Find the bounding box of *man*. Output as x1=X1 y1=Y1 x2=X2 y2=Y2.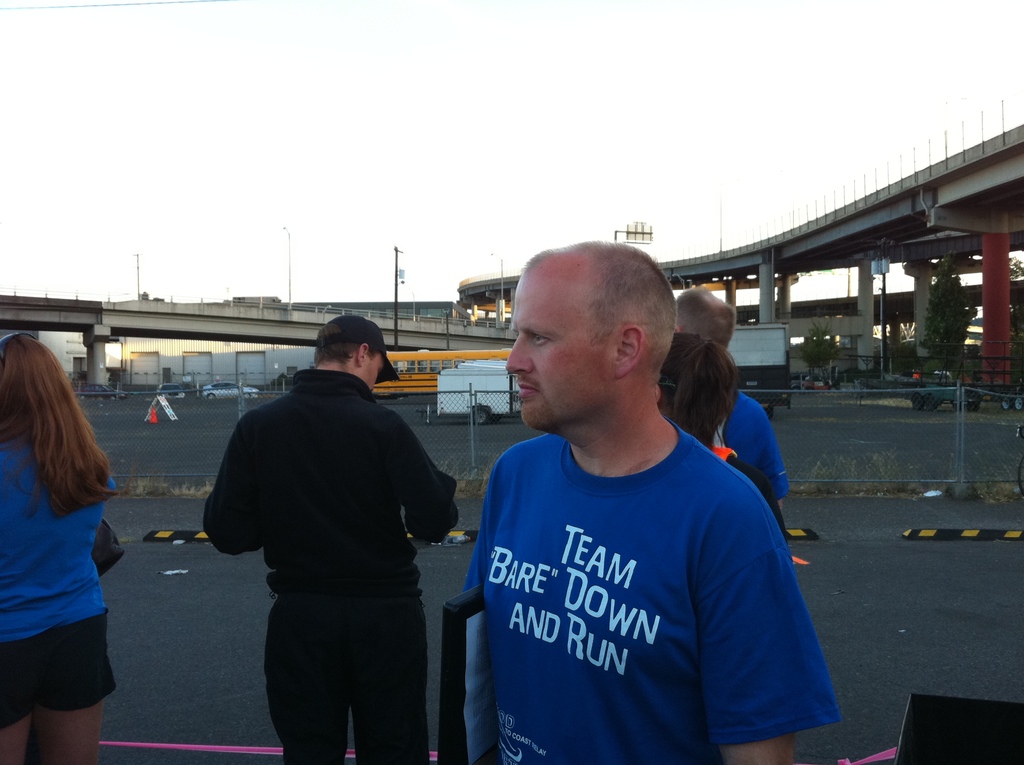
x1=460 y1=245 x2=844 y2=764.
